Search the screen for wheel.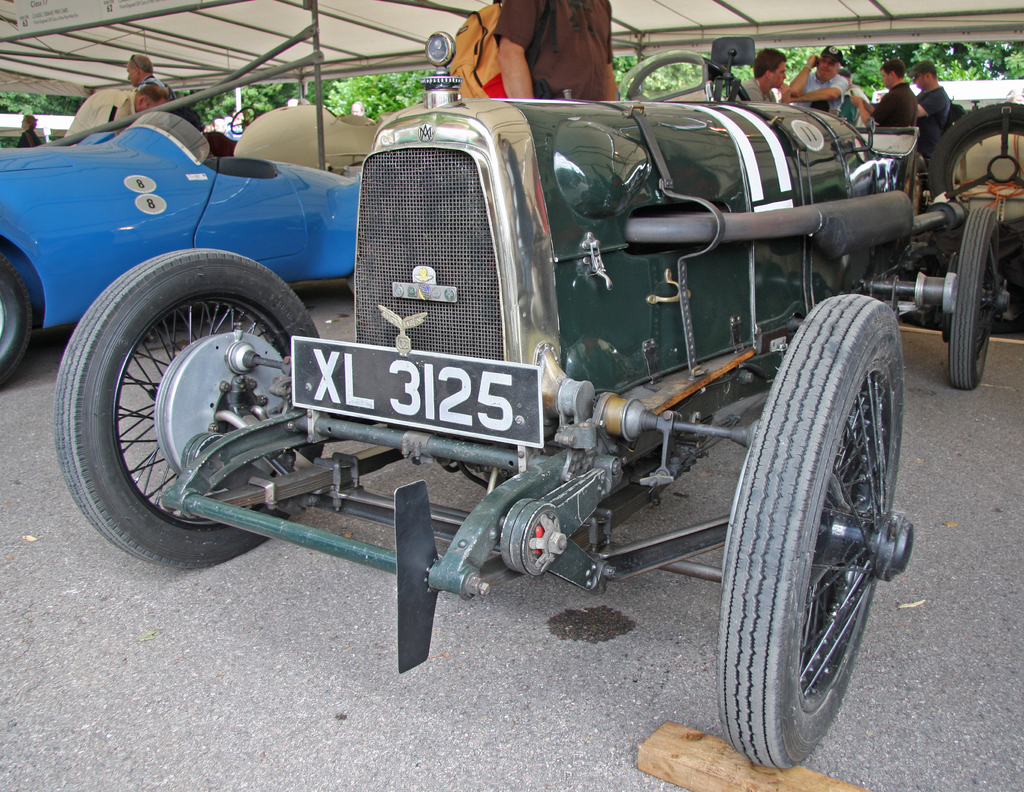
Found at crop(344, 271, 354, 293).
